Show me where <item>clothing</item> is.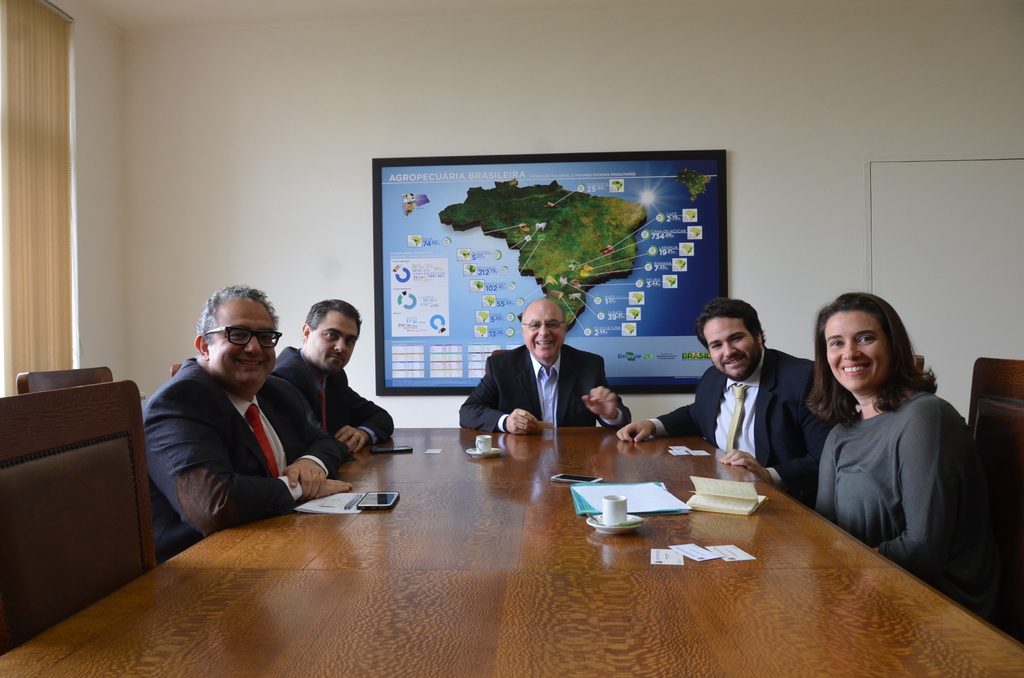
<item>clothing</item> is at <bbox>139, 332, 318, 552</bbox>.
